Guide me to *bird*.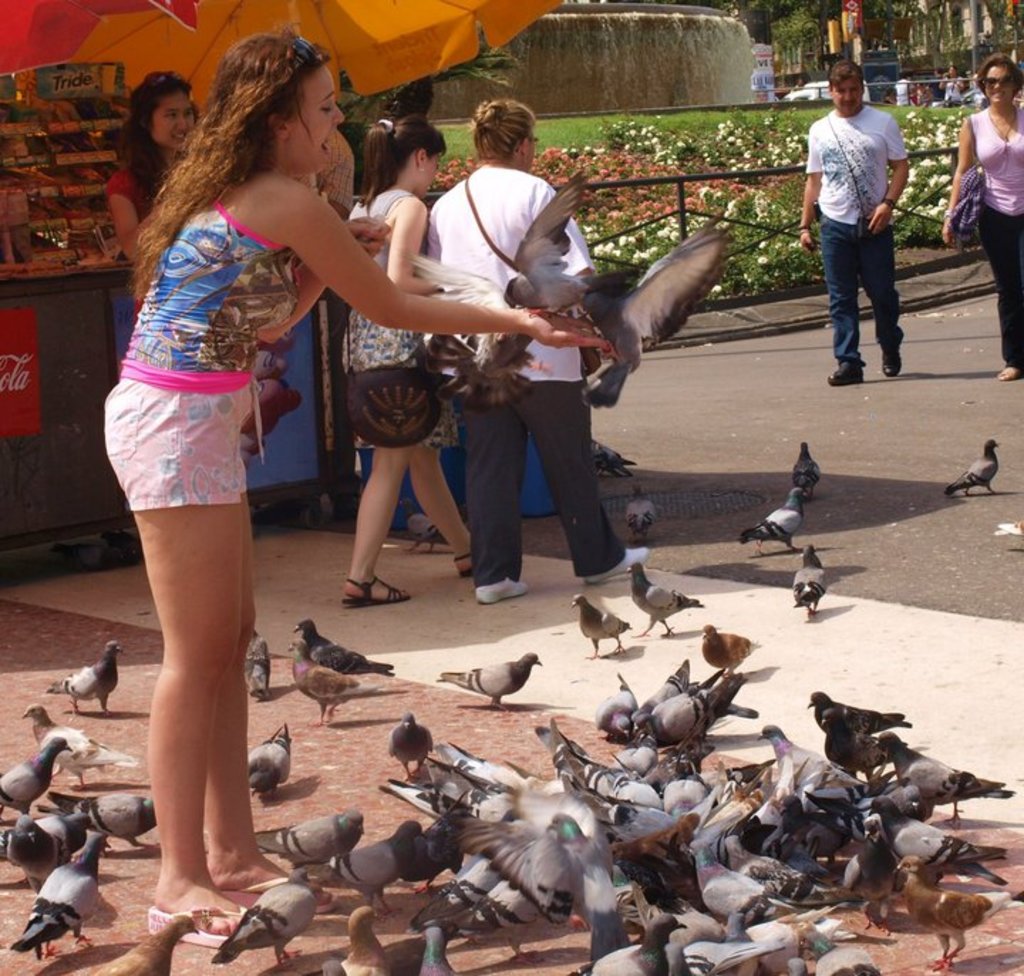
Guidance: [x1=289, y1=639, x2=407, y2=727].
